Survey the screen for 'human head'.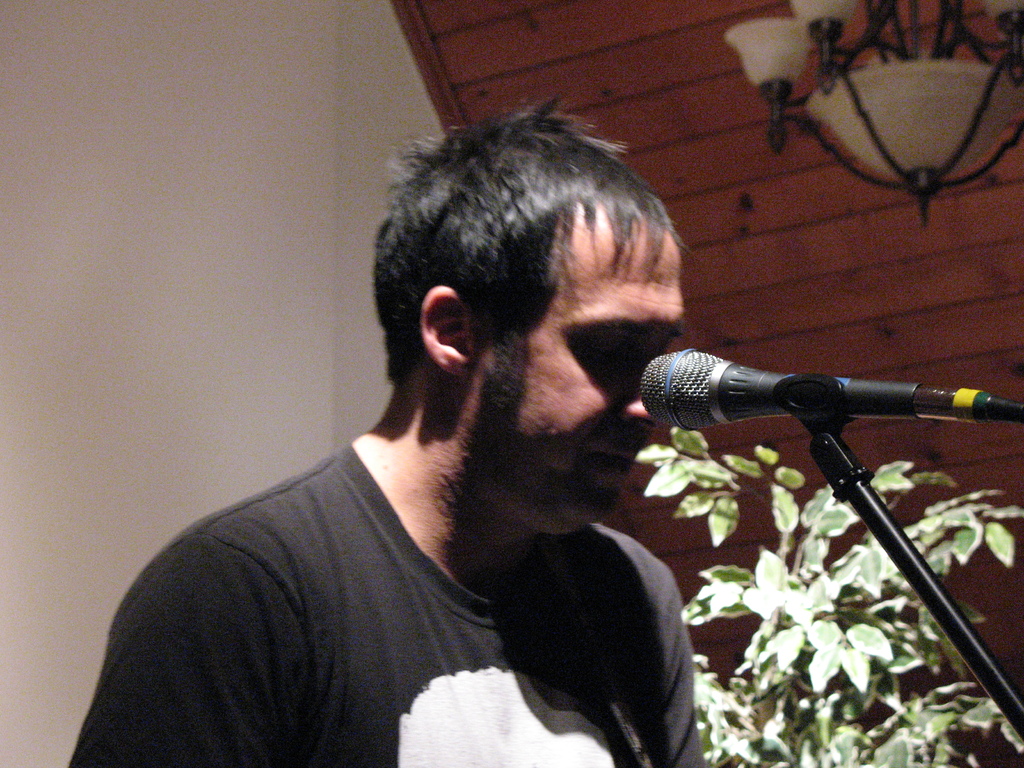
Survey found: {"x1": 364, "y1": 108, "x2": 701, "y2": 493}.
